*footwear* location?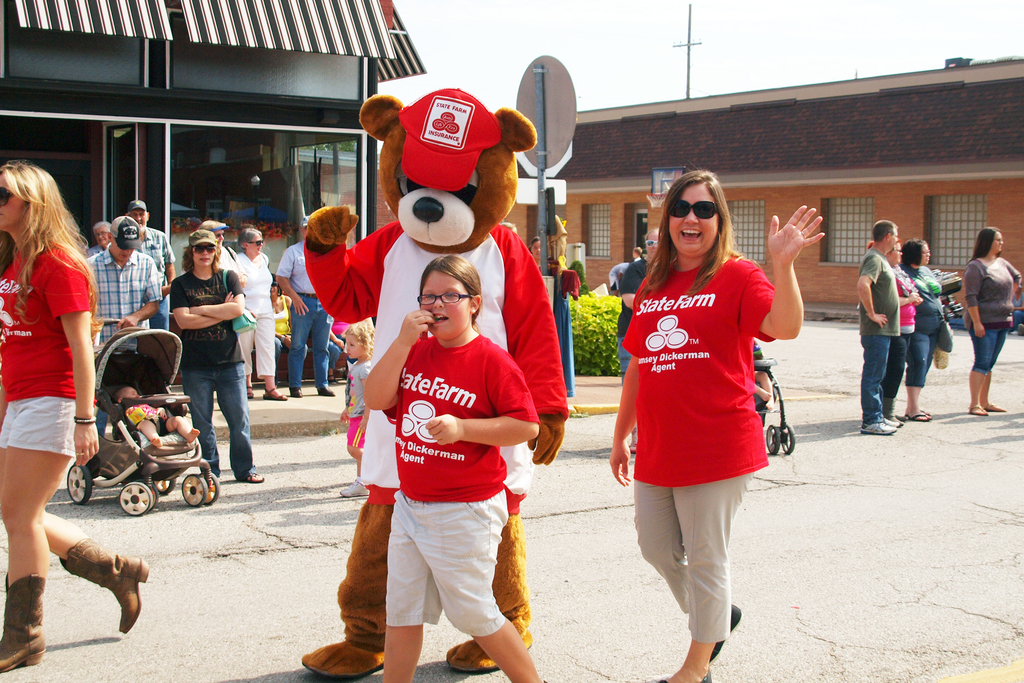
x1=448, y1=618, x2=536, y2=675
